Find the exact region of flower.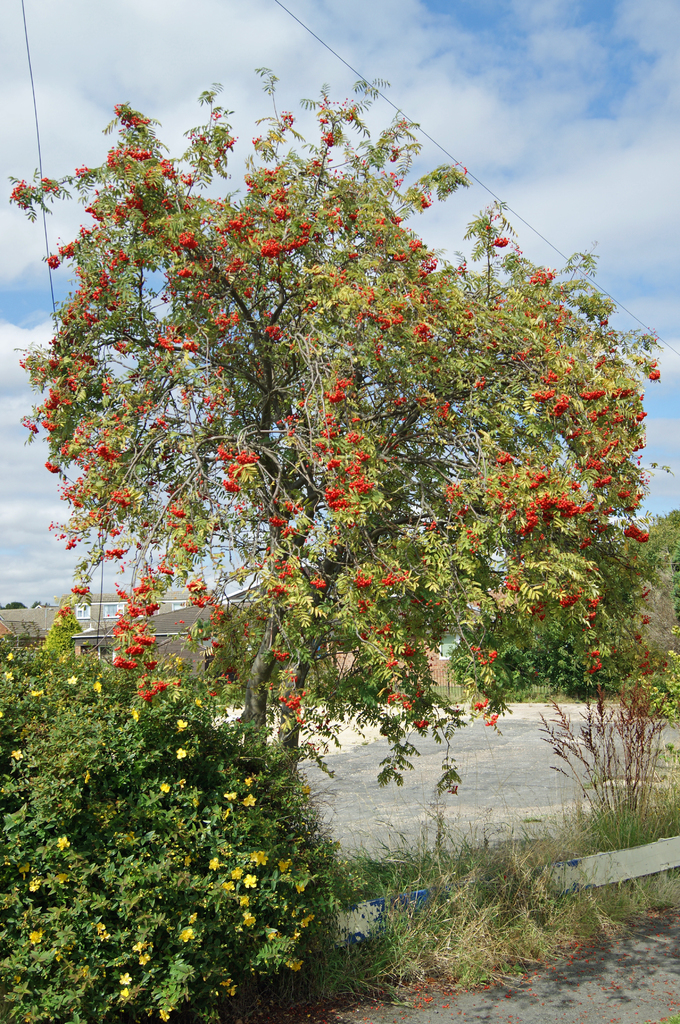
Exact region: detection(179, 717, 189, 729).
